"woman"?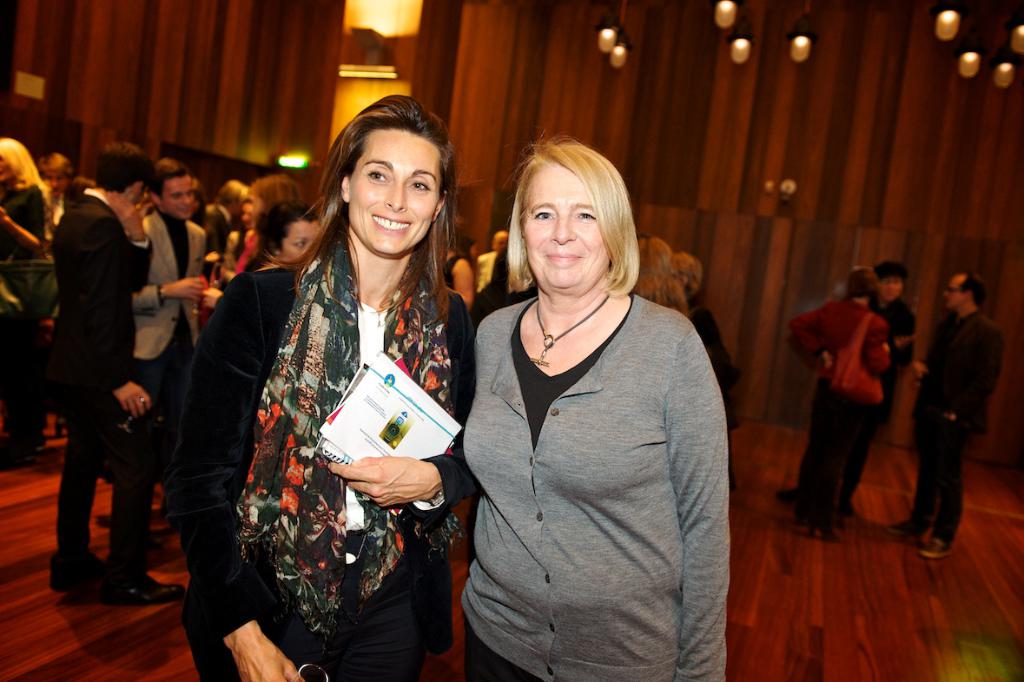
x1=457 y1=135 x2=729 y2=681
